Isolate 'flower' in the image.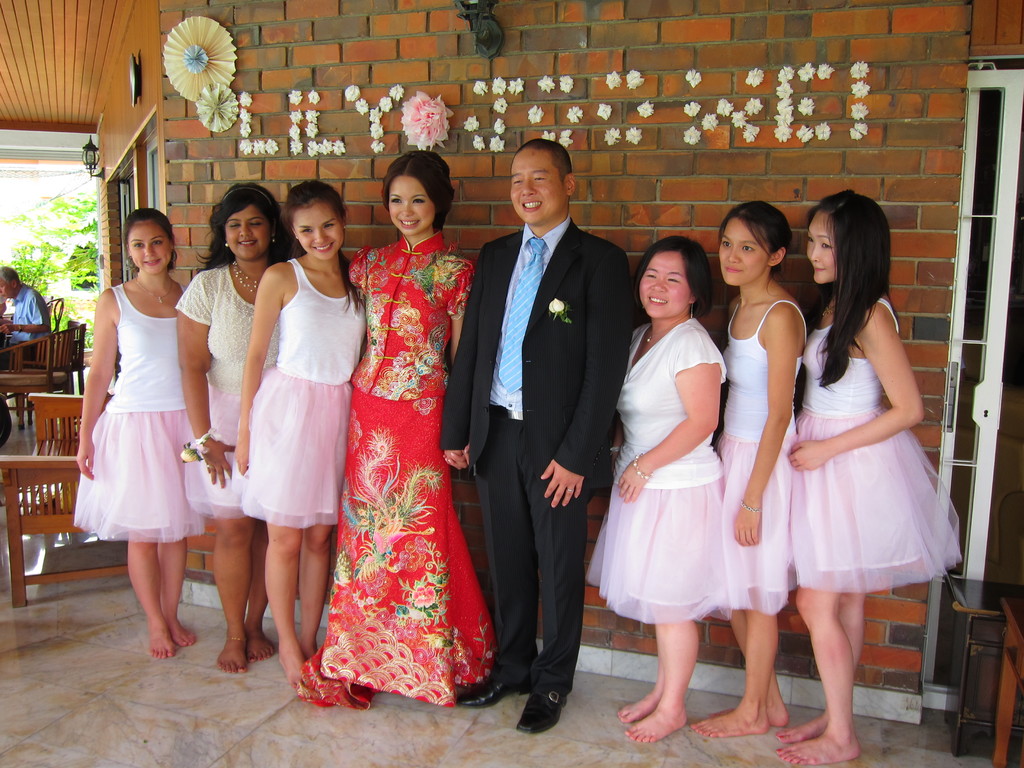
Isolated region: [288,136,303,156].
